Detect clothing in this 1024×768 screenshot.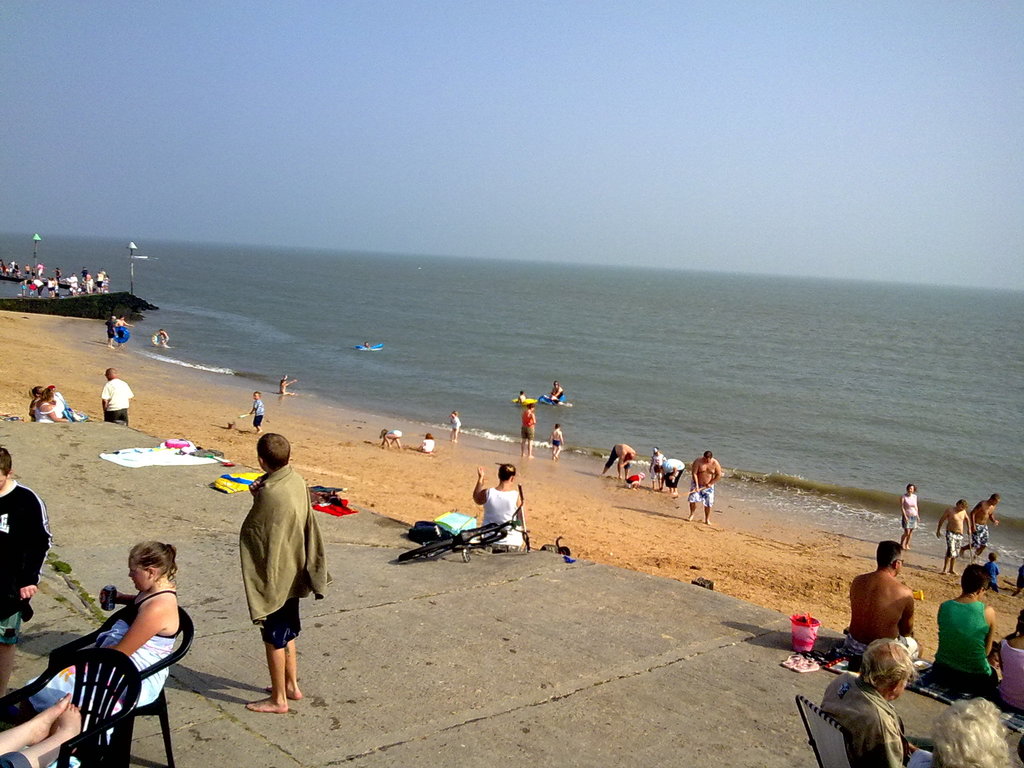
Detection: BBox(687, 479, 718, 511).
